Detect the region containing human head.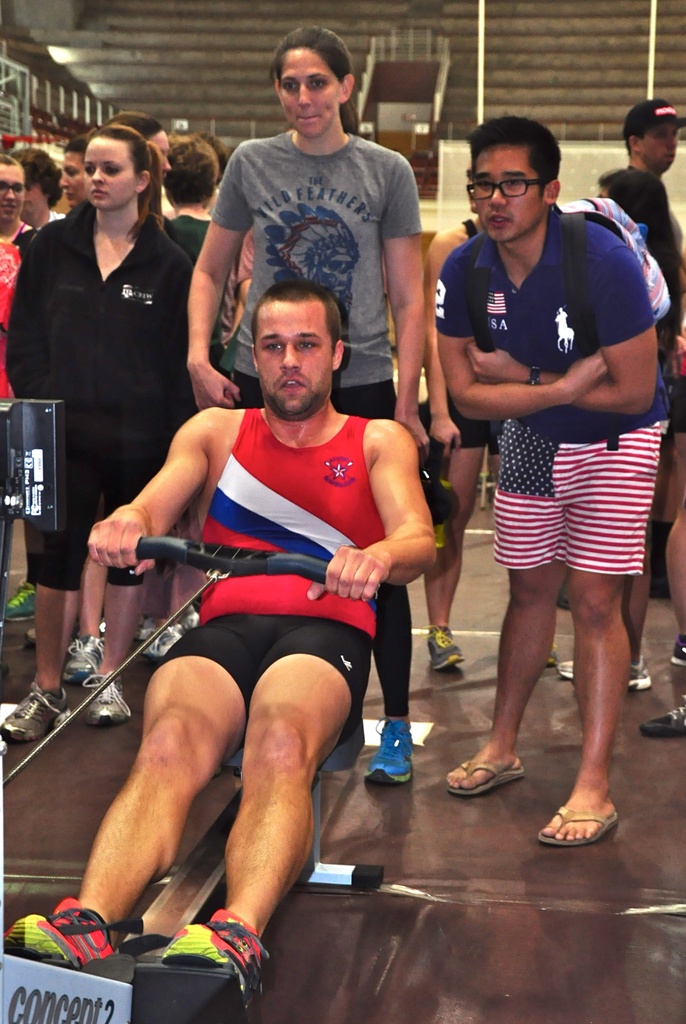
1,150,28,232.
